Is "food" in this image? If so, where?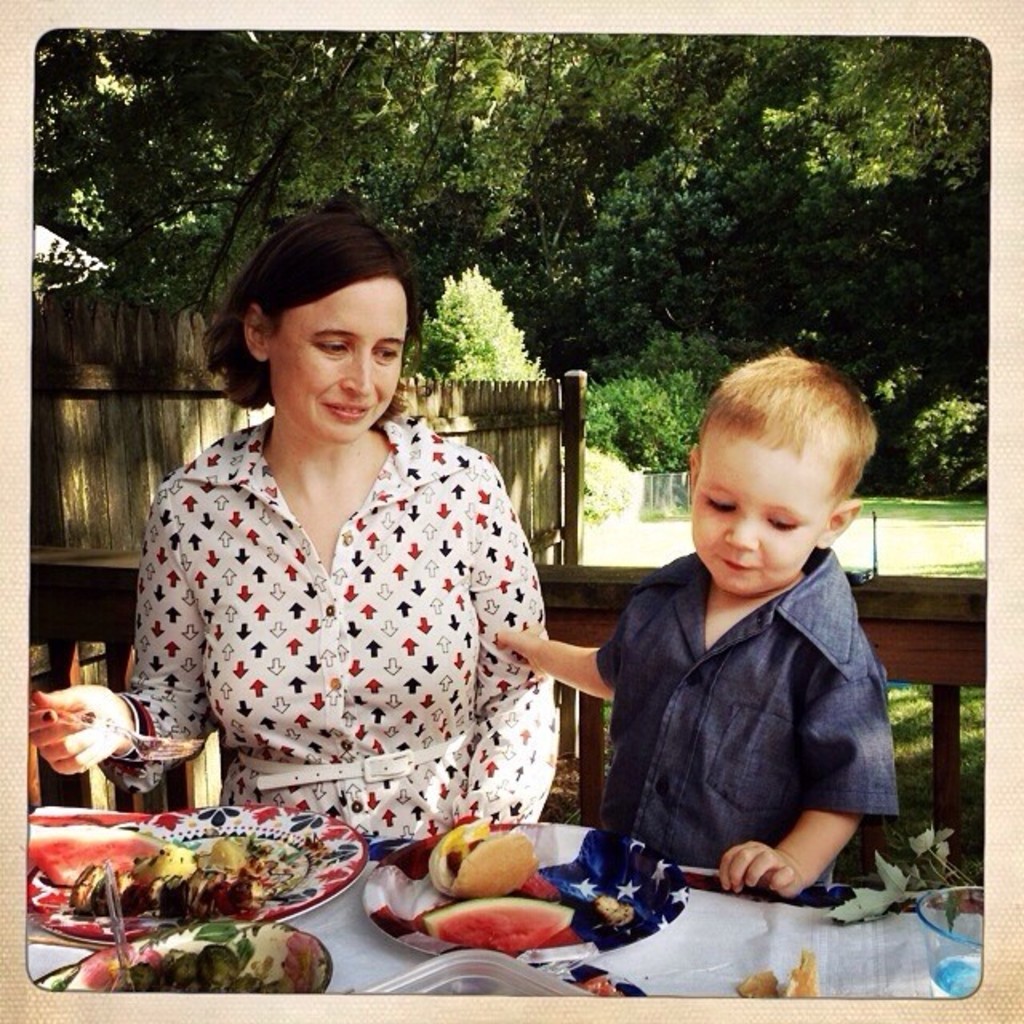
Yes, at left=131, top=944, right=245, bottom=994.
